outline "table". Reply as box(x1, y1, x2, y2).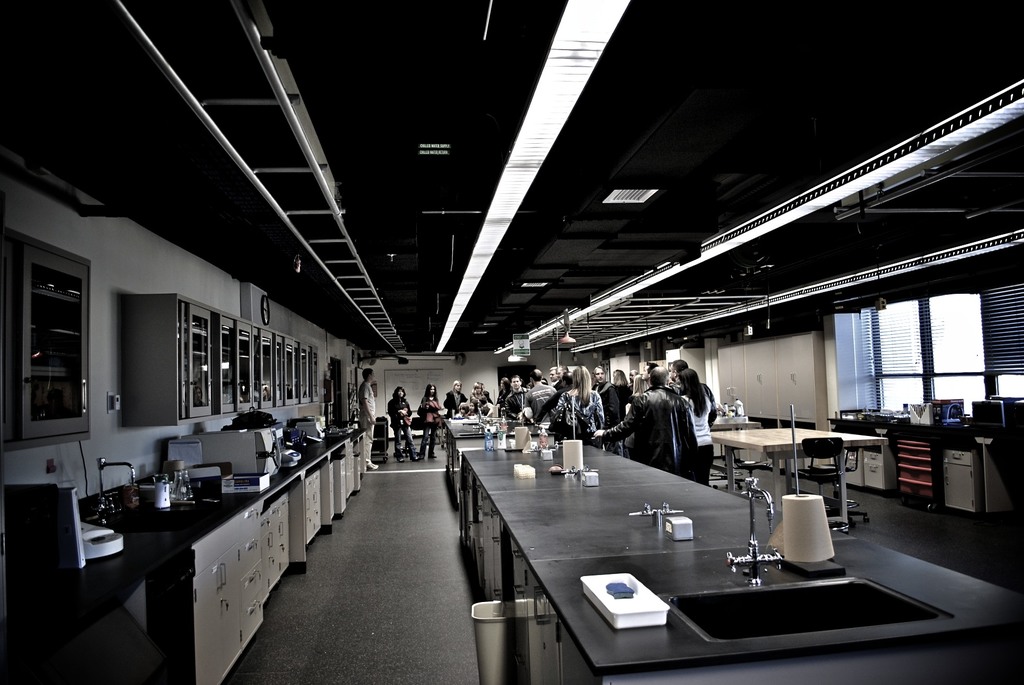
box(440, 443, 903, 684).
